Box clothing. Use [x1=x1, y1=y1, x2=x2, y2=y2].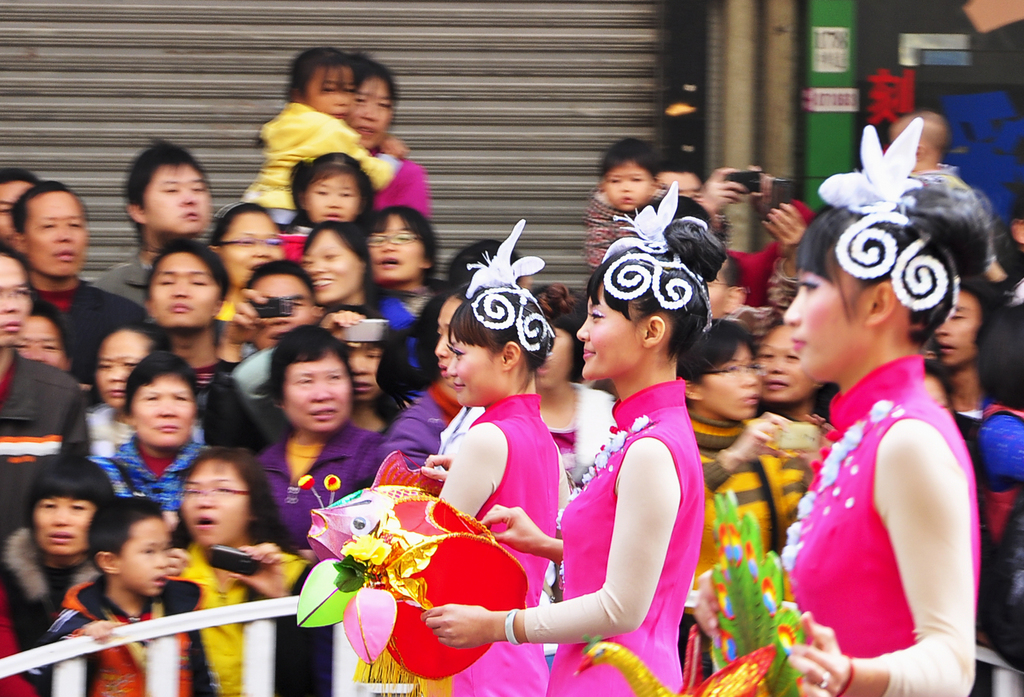
[x1=252, y1=107, x2=398, y2=225].
